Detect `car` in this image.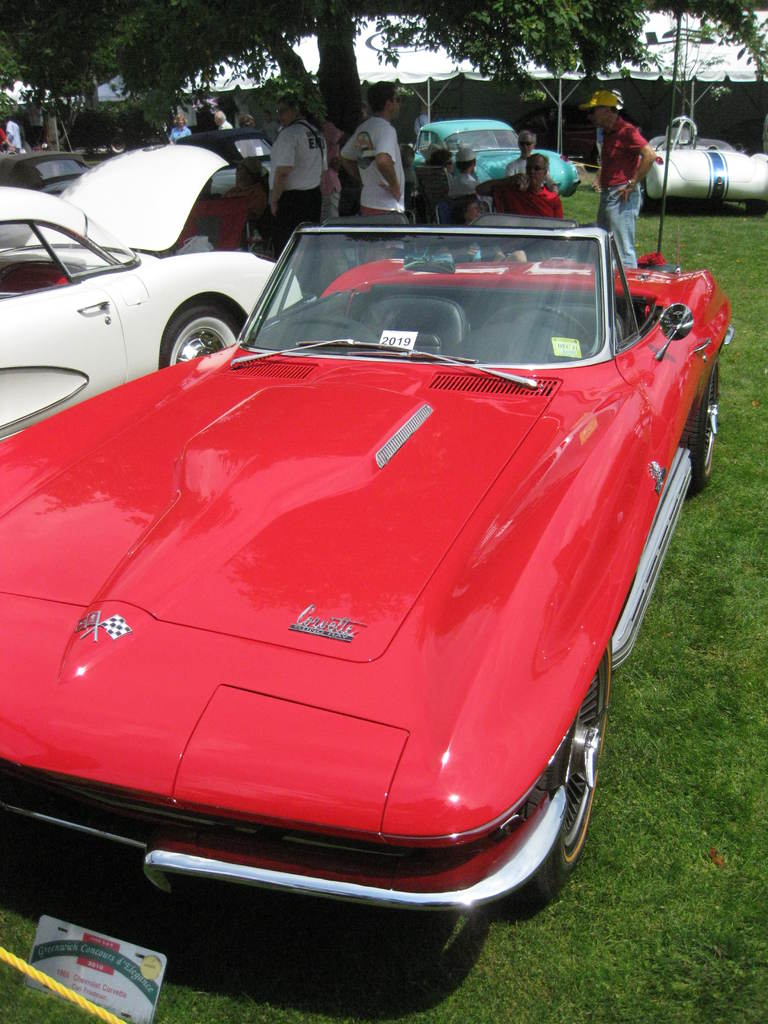
Detection: 173/131/273/196.
